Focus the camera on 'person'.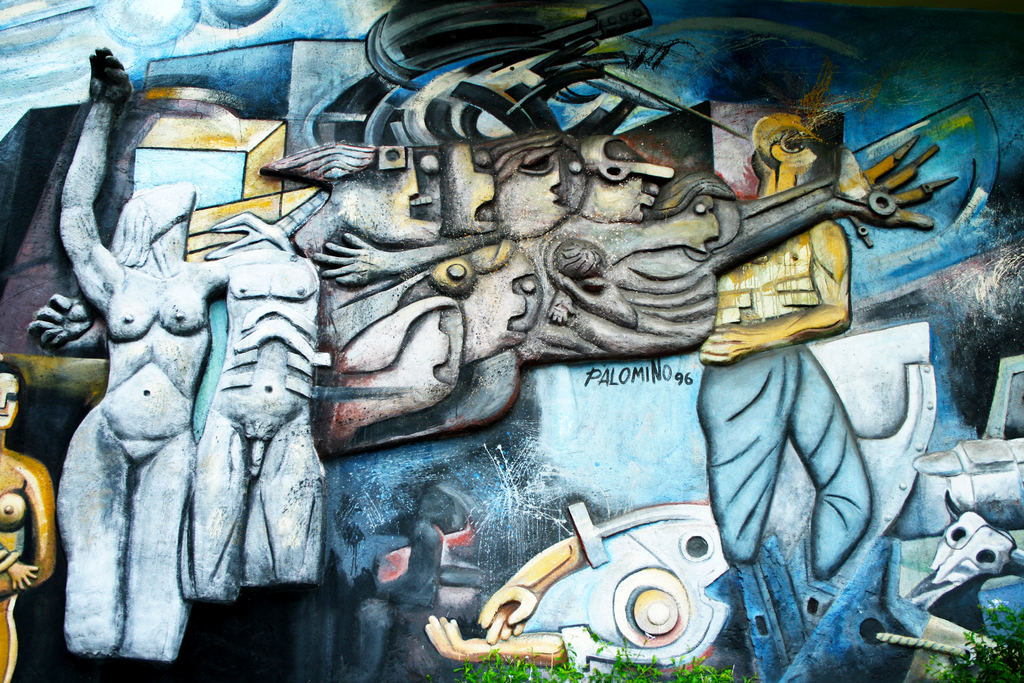
Focus region: x1=52, y1=44, x2=285, y2=662.
